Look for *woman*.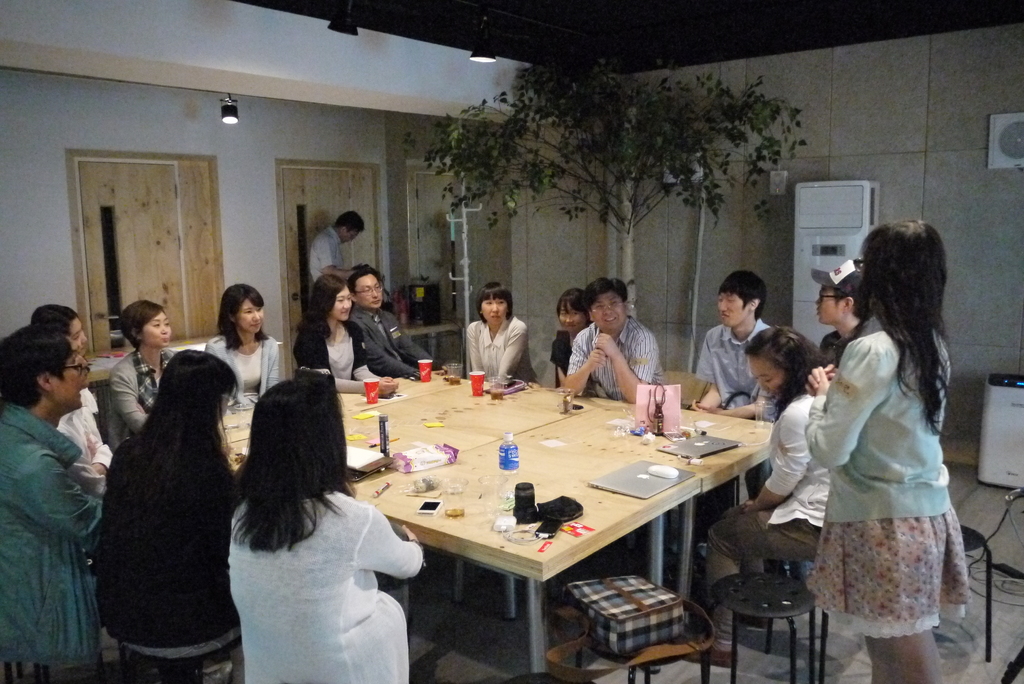
Found: Rect(680, 325, 841, 666).
